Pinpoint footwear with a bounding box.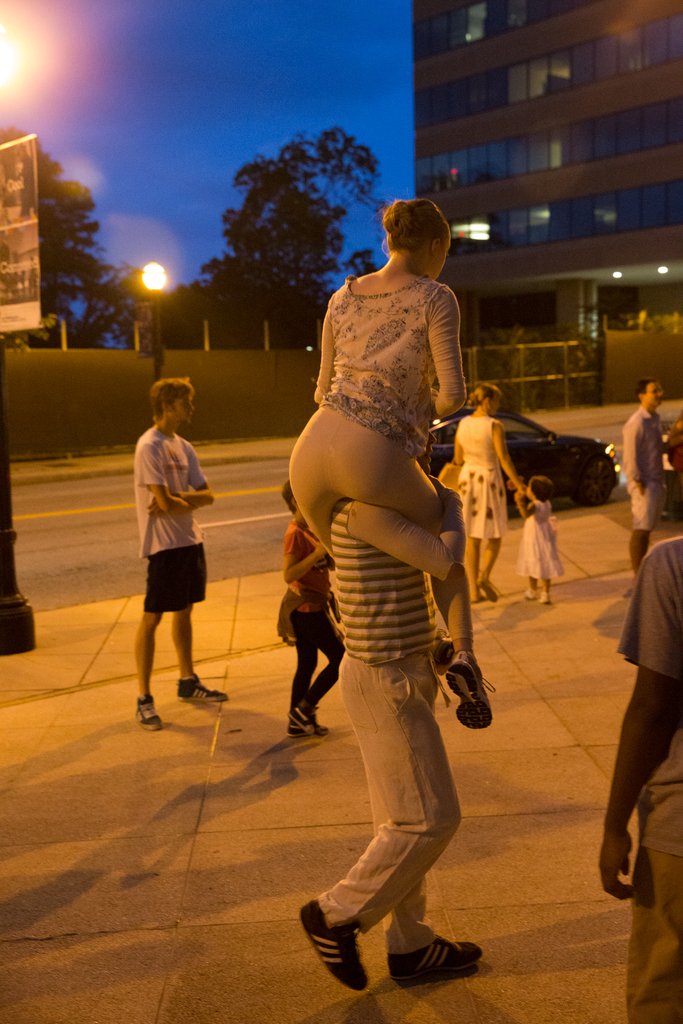
left=445, top=648, right=496, bottom=730.
